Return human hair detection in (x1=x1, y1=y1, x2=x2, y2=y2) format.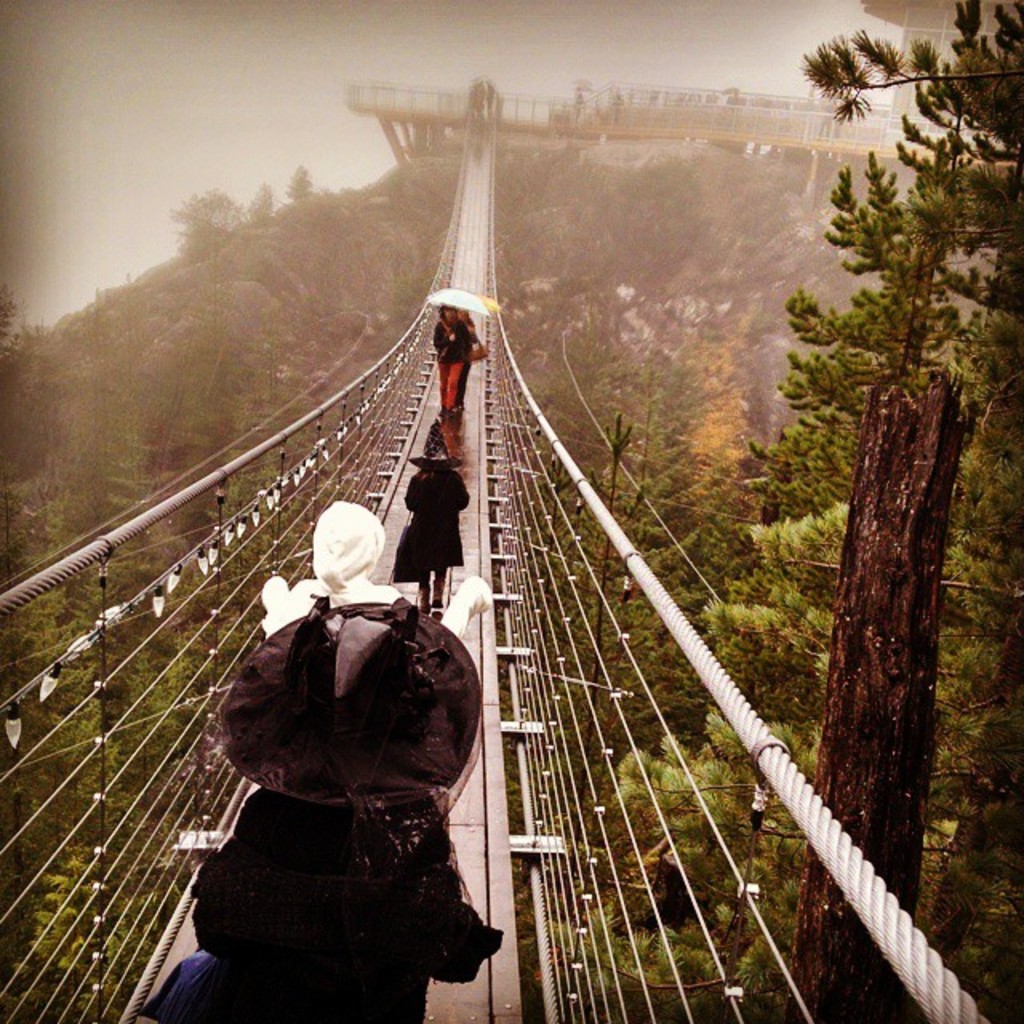
(x1=414, y1=464, x2=437, y2=483).
